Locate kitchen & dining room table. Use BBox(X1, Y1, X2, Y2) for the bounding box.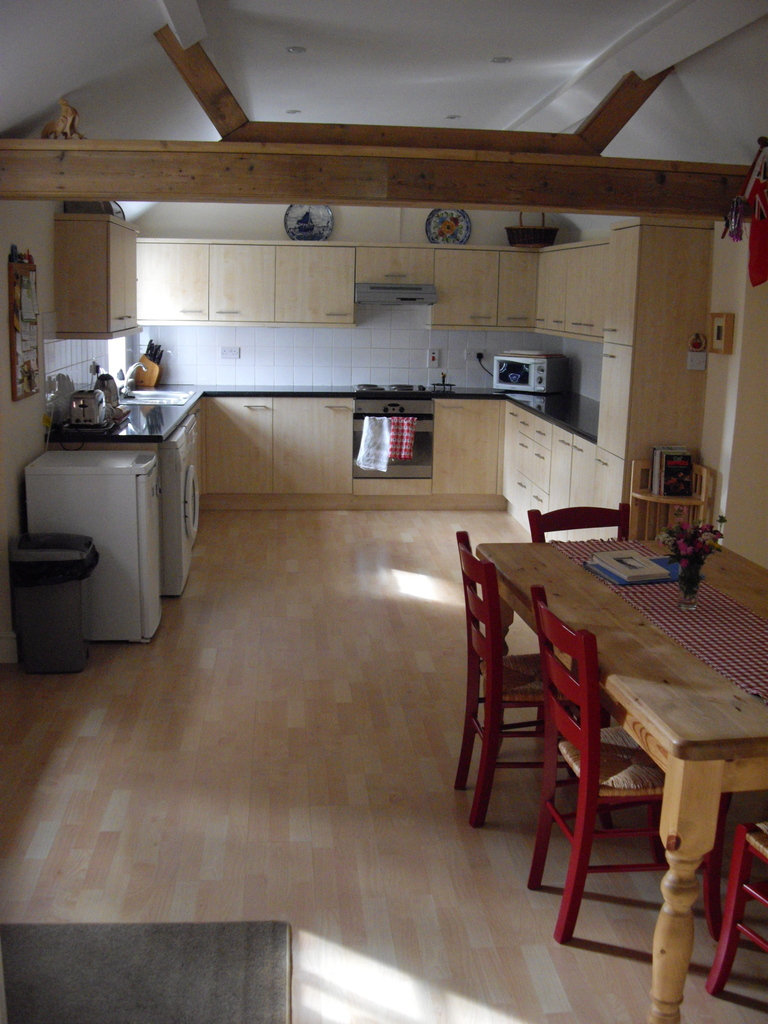
BBox(465, 467, 767, 954).
